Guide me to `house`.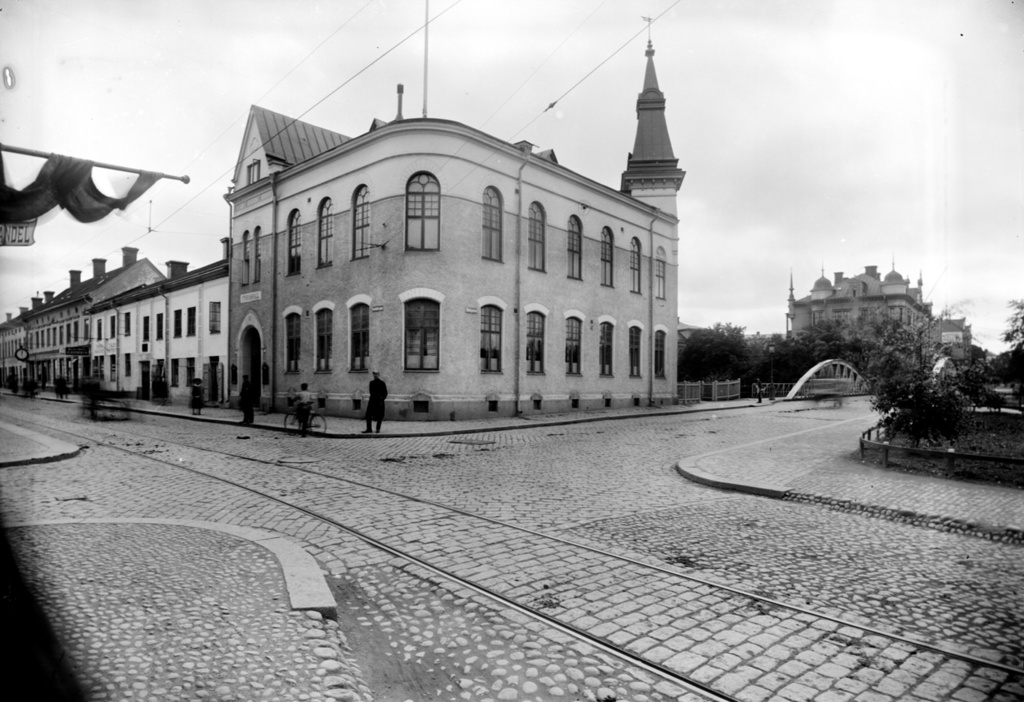
Guidance: 783/253/974/377.
